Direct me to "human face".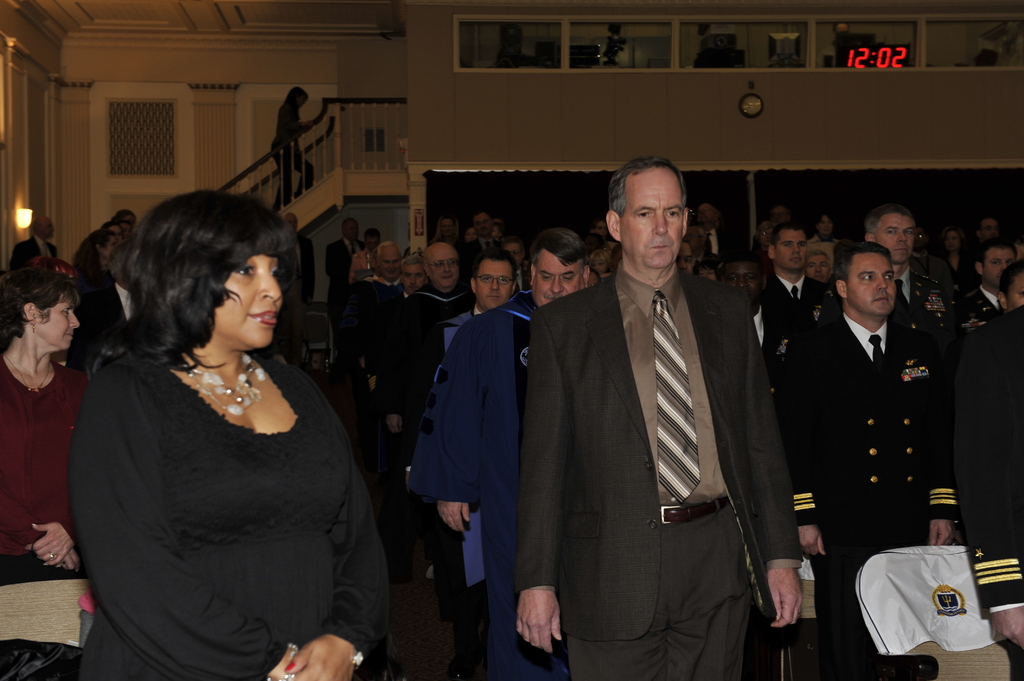
Direction: <region>808, 256, 831, 282</region>.
